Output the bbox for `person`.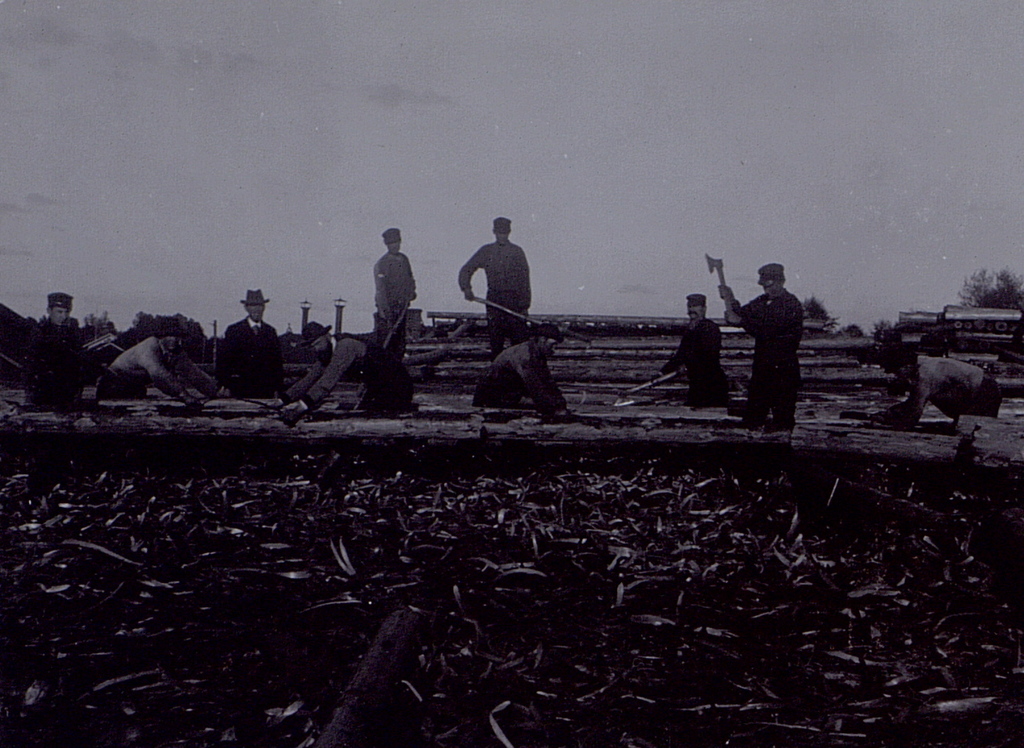
222 293 288 401.
